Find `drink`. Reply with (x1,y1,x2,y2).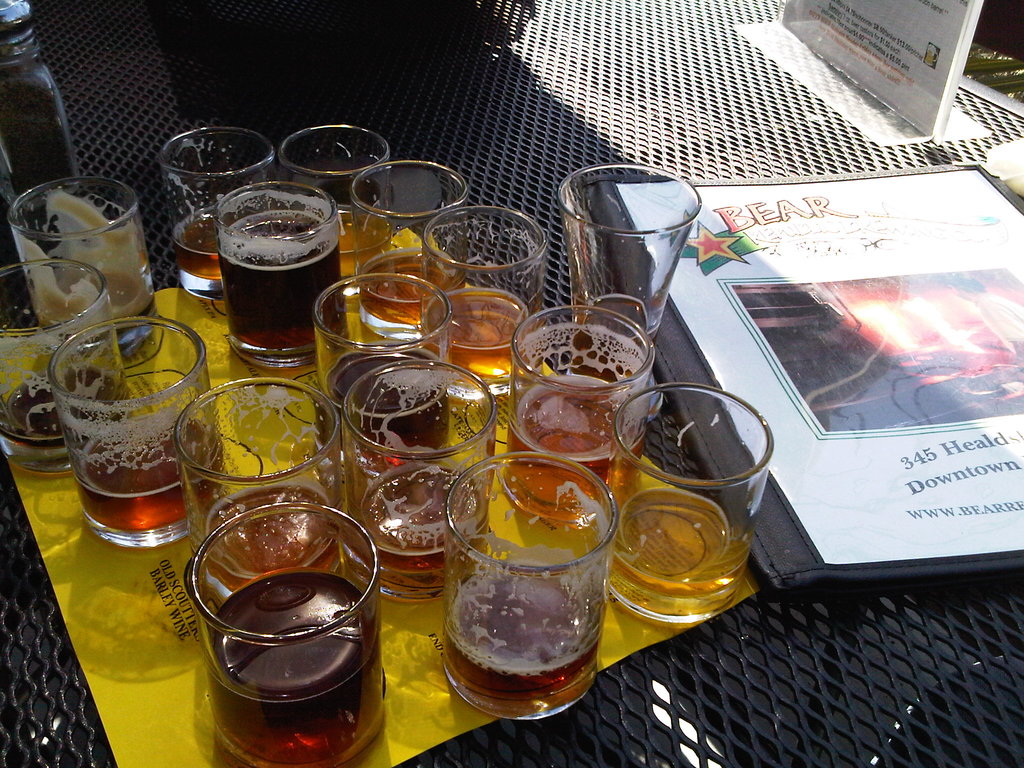
(0,372,129,470).
